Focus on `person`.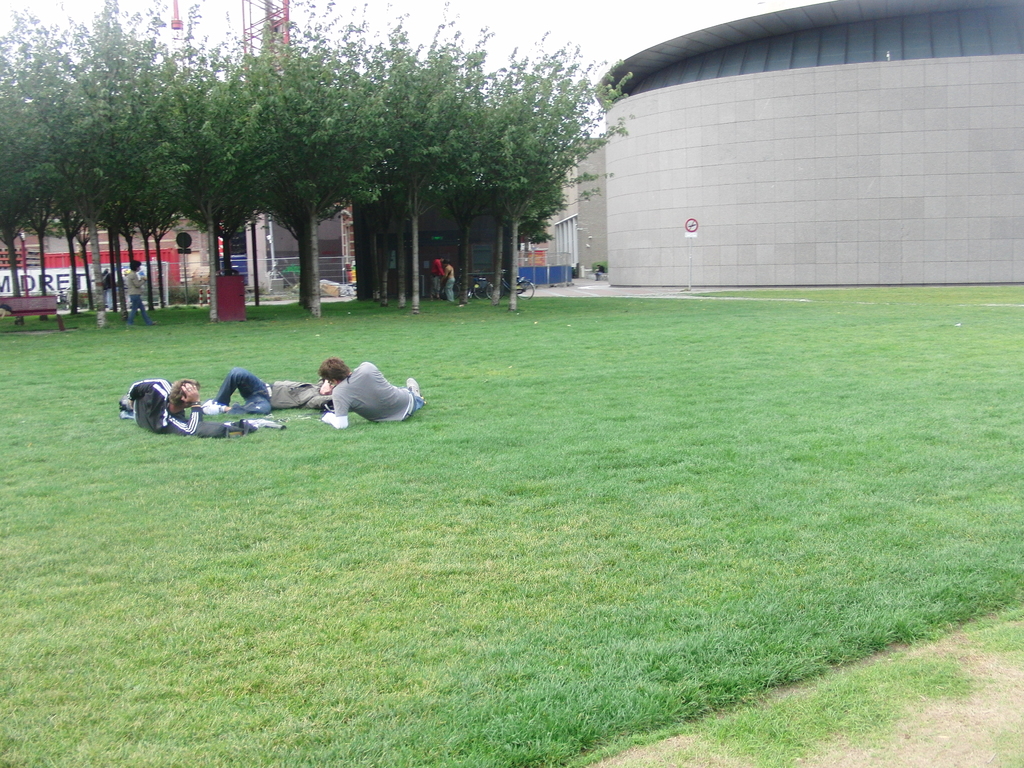
Focused at Rect(442, 259, 456, 307).
